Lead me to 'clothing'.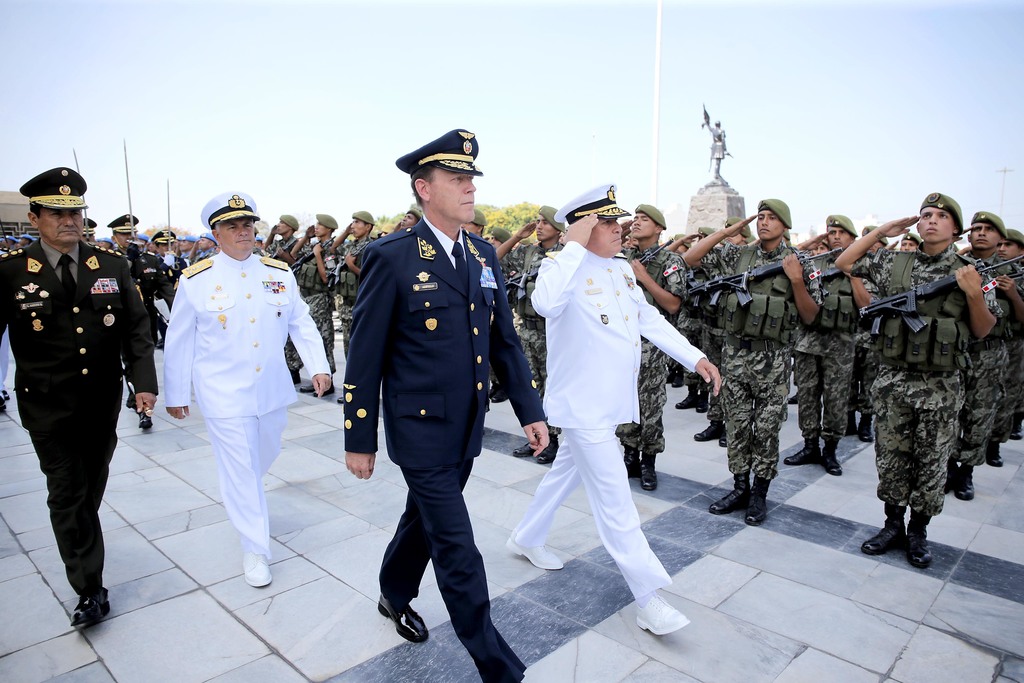
Lead to select_region(634, 250, 679, 317).
